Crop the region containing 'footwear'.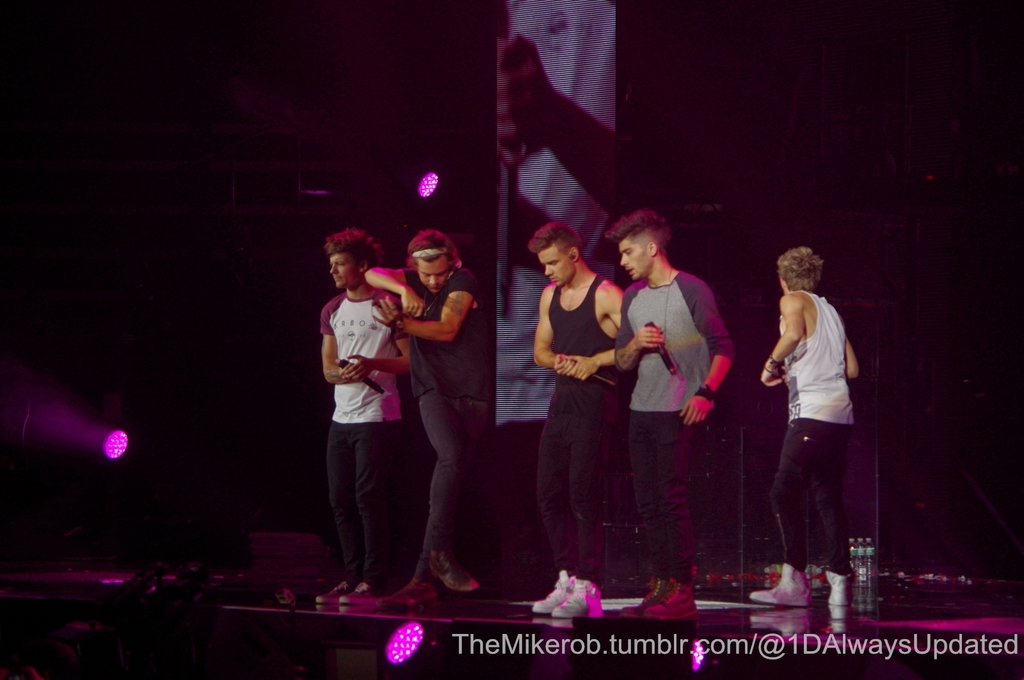
Crop region: bbox(436, 552, 479, 593).
